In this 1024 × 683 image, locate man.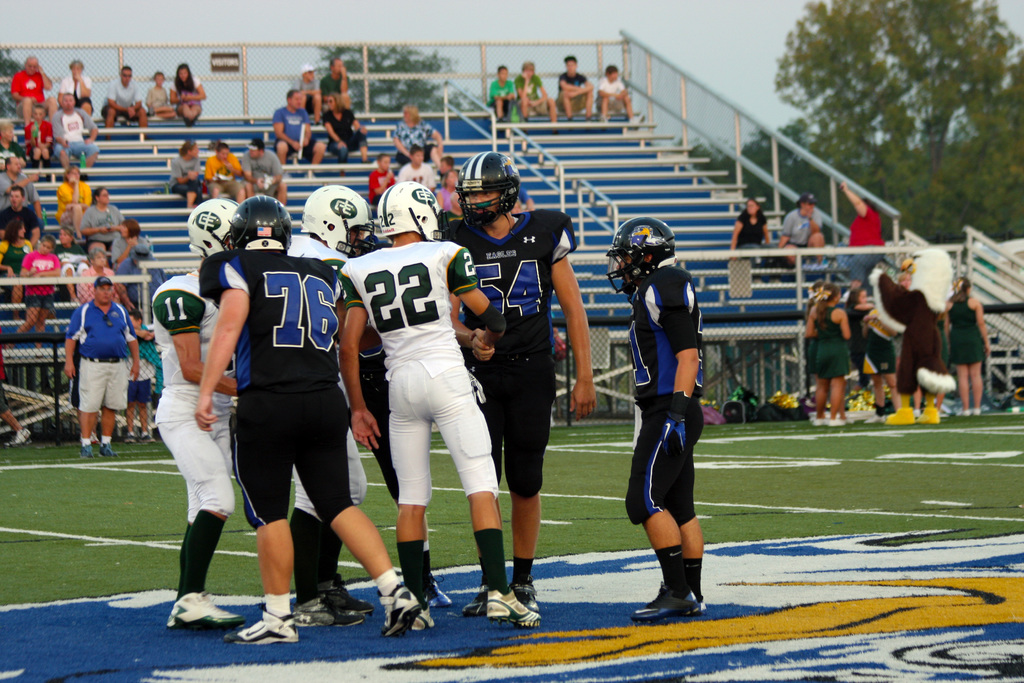
Bounding box: pyautogui.locateOnScreen(124, 311, 155, 440).
